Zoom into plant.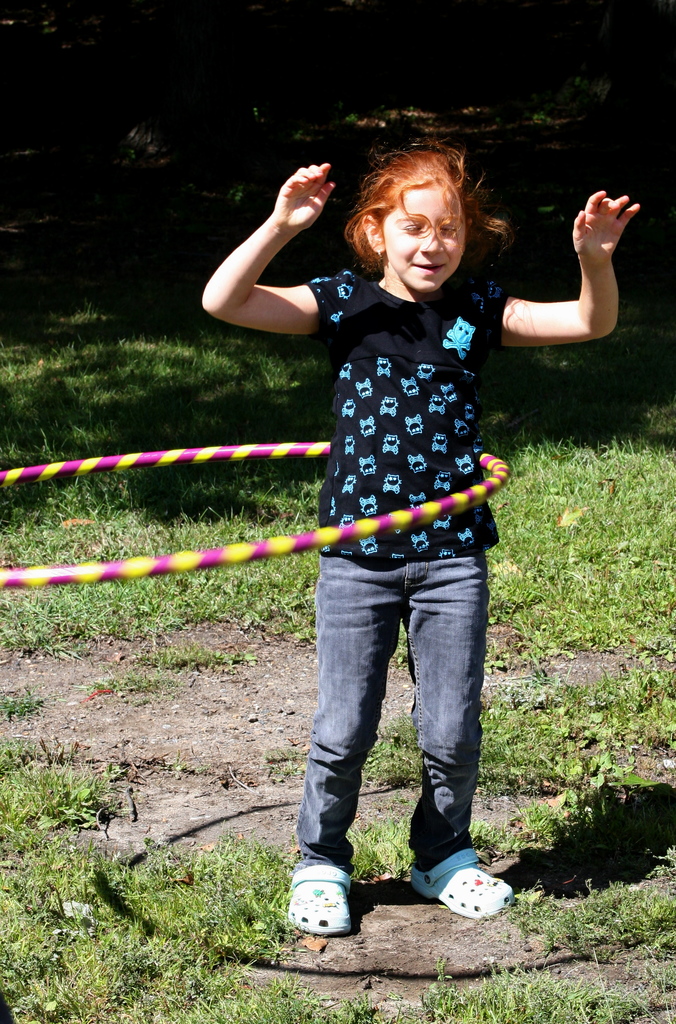
Zoom target: bbox=(0, 462, 337, 564).
